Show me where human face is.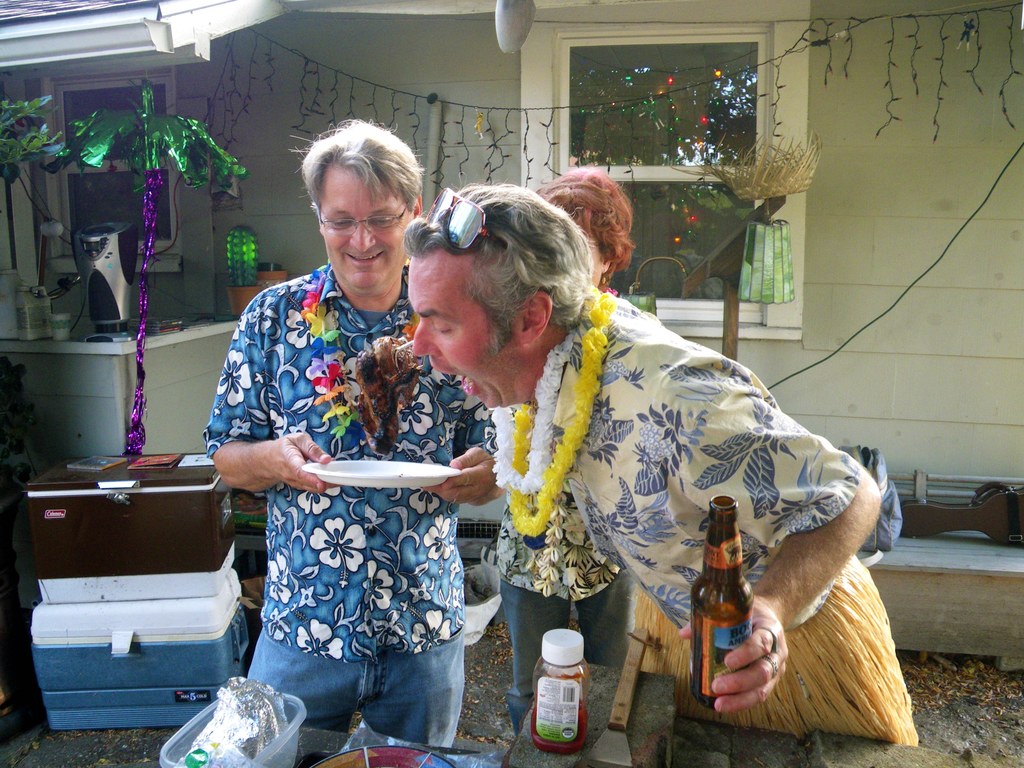
human face is at x1=316 y1=163 x2=408 y2=285.
